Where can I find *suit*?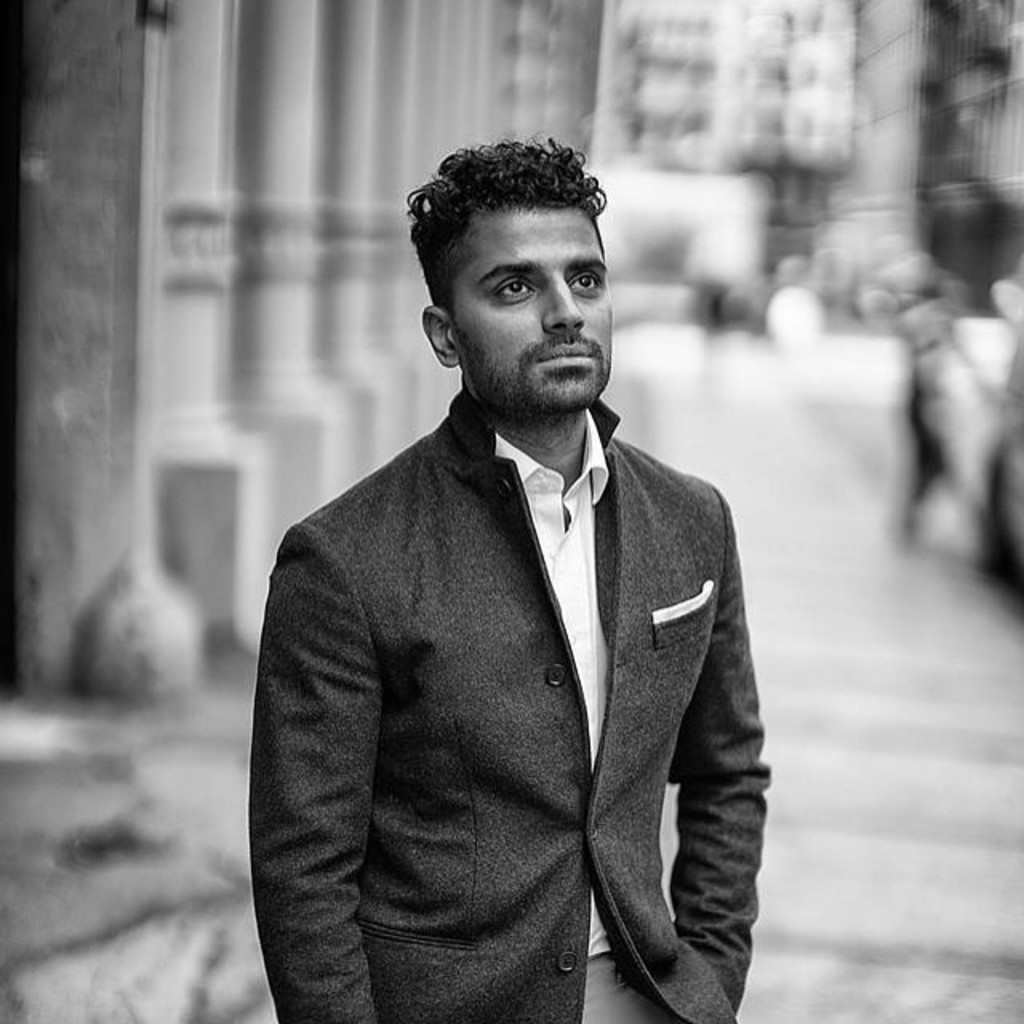
You can find it at {"left": 243, "top": 243, "right": 794, "bottom": 1023}.
